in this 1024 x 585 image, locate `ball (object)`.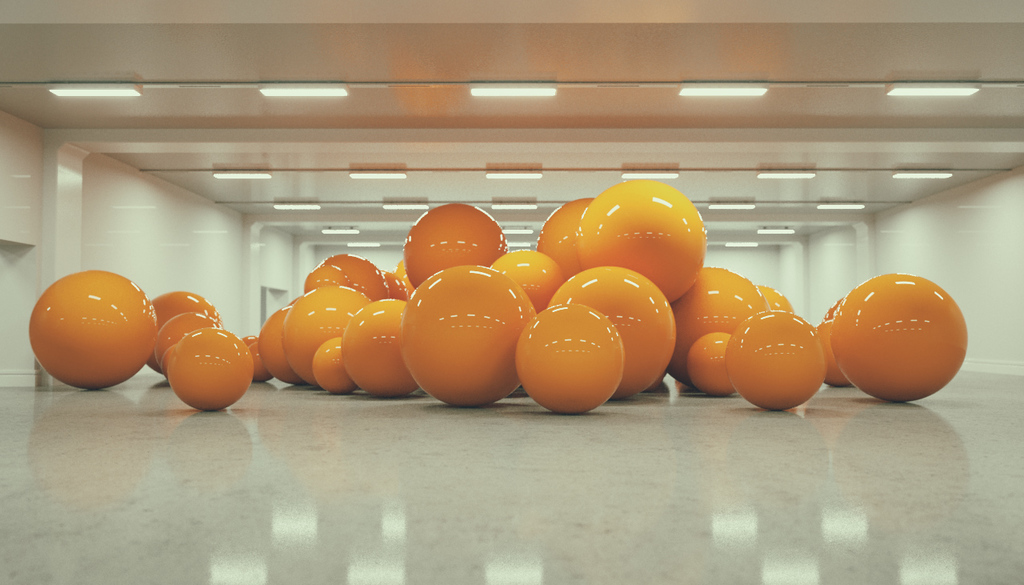
Bounding box: (x1=493, y1=246, x2=560, y2=307).
